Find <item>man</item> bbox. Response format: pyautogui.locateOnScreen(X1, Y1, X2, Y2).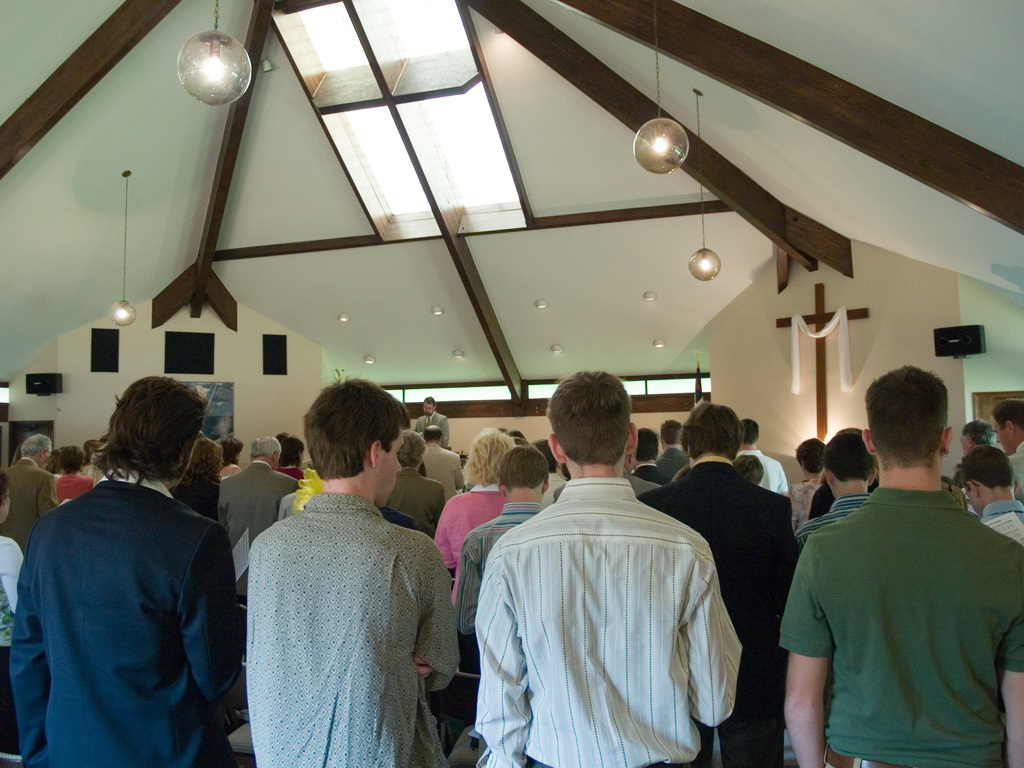
pyautogui.locateOnScreen(531, 436, 569, 495).
